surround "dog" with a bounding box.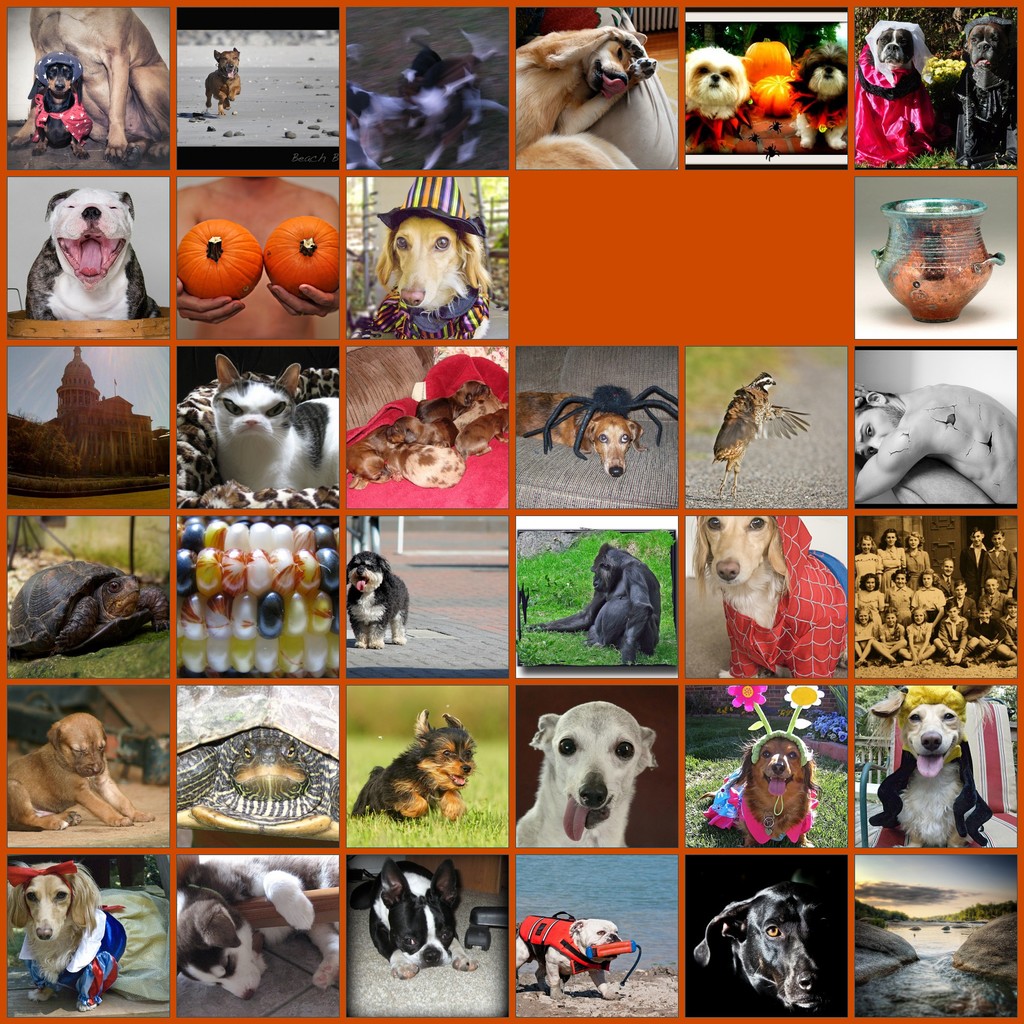
detection(694, 515, 846, 676).
